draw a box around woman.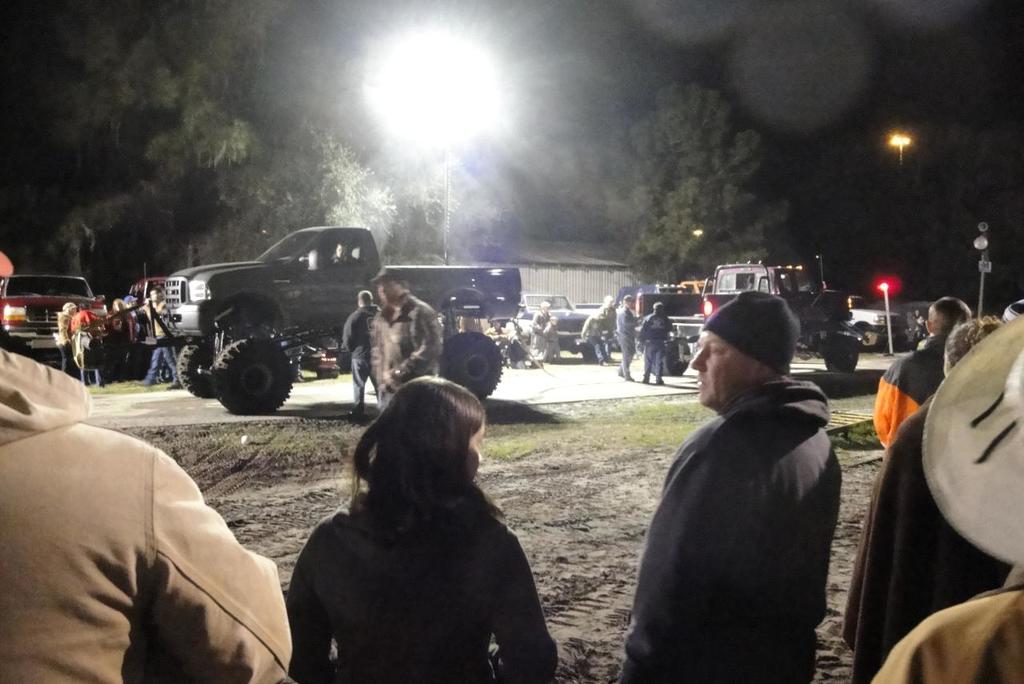
260 340 553 666.
